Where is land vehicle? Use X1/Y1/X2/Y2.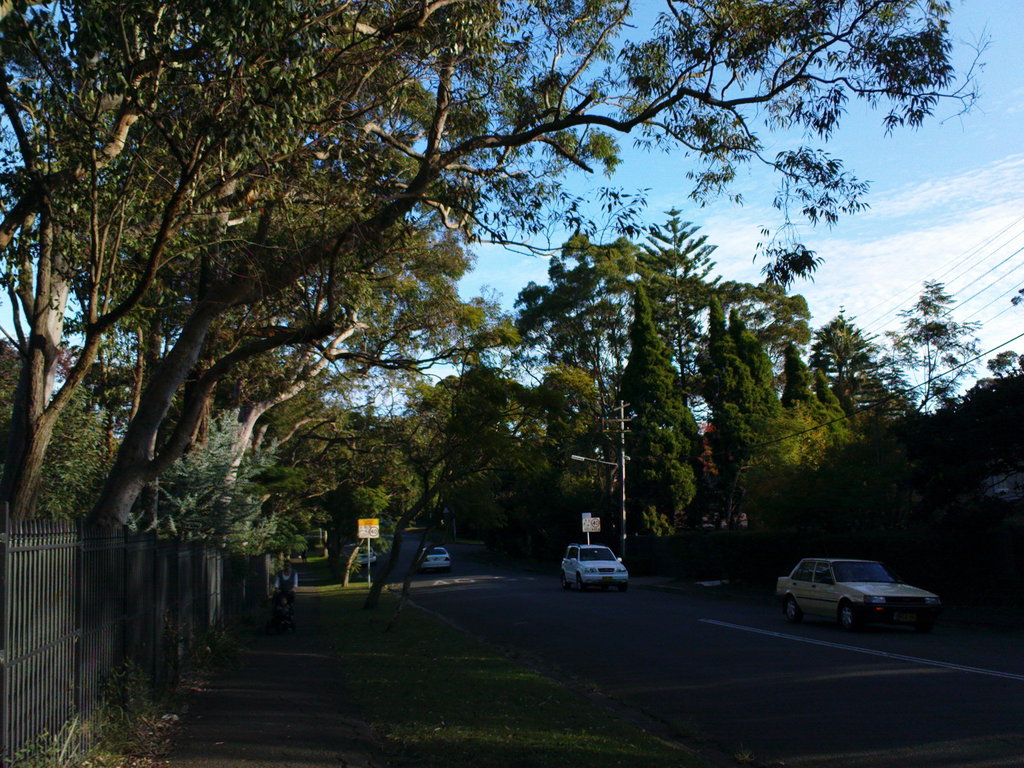
767/556/931/639.
